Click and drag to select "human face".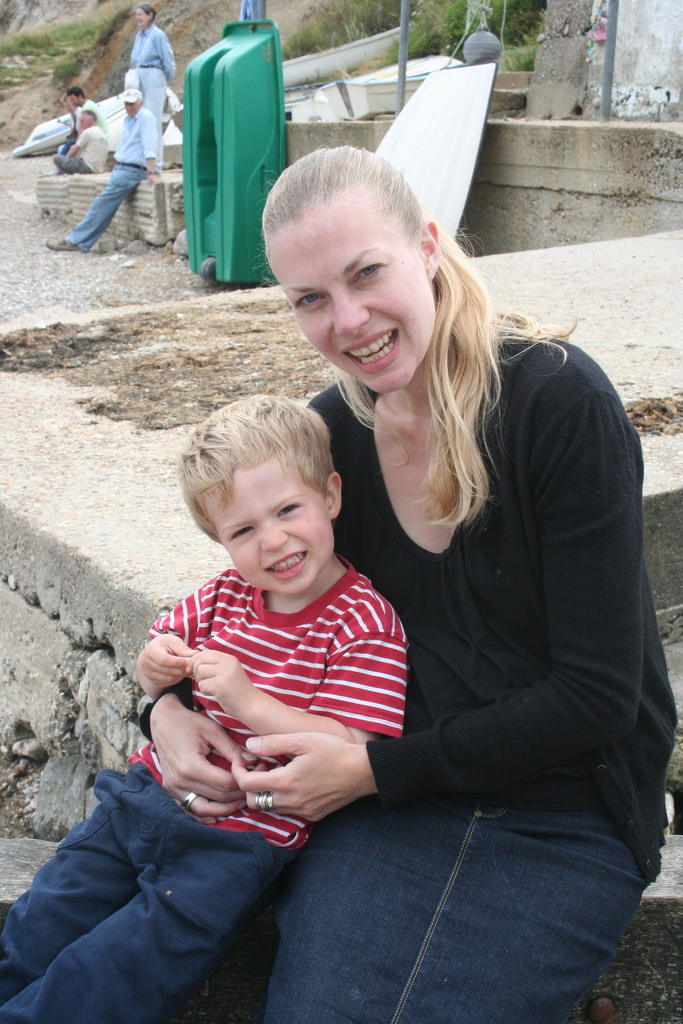
Selection: select_region(279, 200, 436, 393).
